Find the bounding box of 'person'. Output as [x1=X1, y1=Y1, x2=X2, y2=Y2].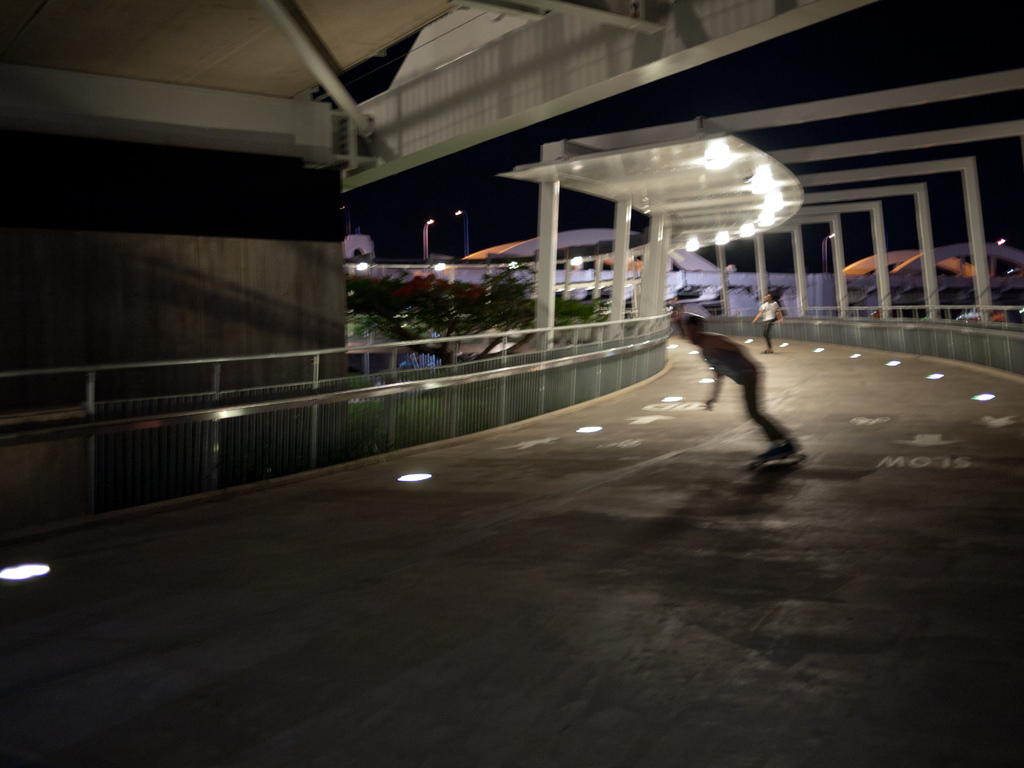
[x1=755, y1=291, x2=785, y2=352].
